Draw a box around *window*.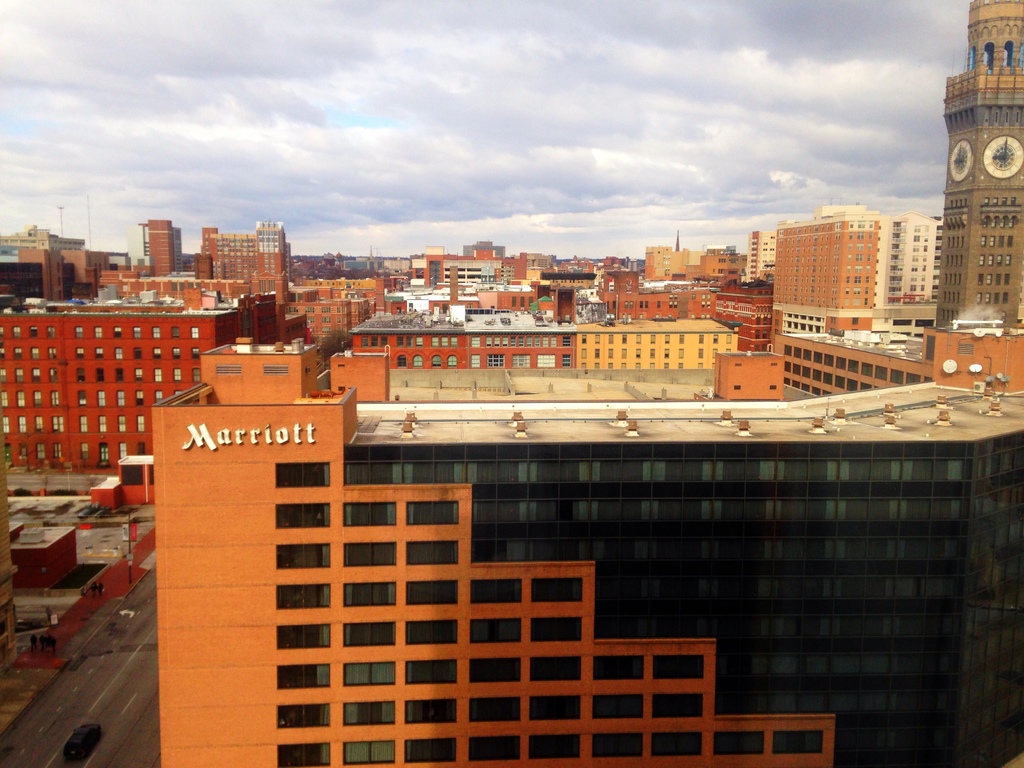
116, 417, 126, 431.
